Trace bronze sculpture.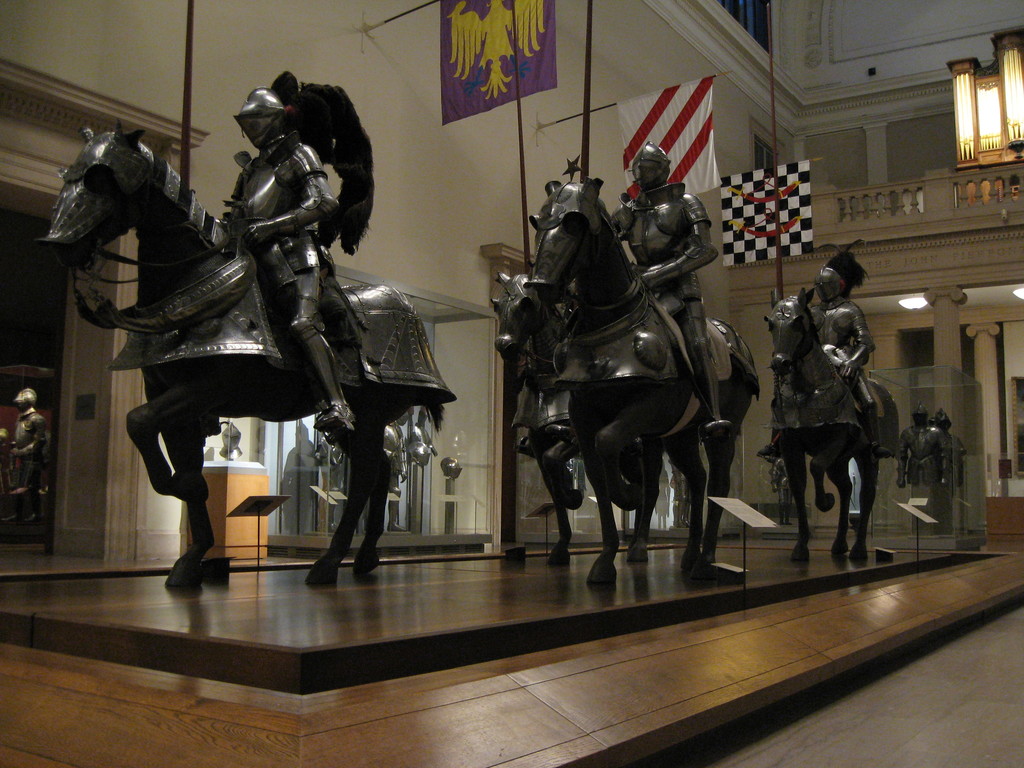
Traced to [x1=935, y1=399, x2=966, y2=493].
